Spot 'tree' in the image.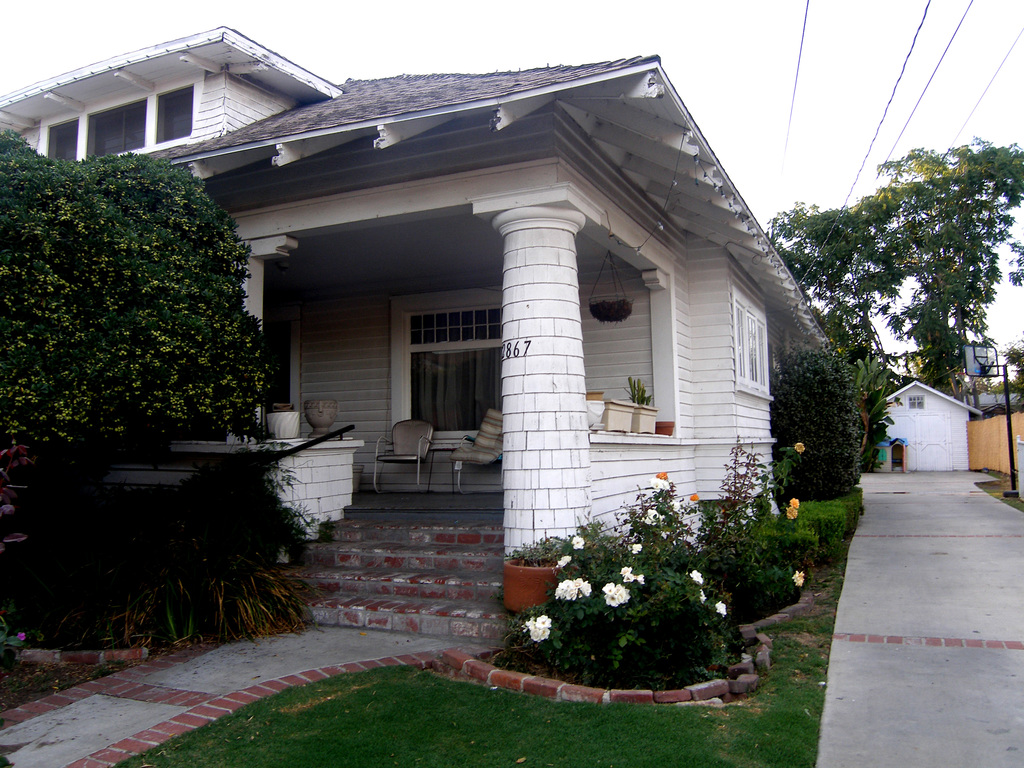
'tree' found at 718/188/892/490.
